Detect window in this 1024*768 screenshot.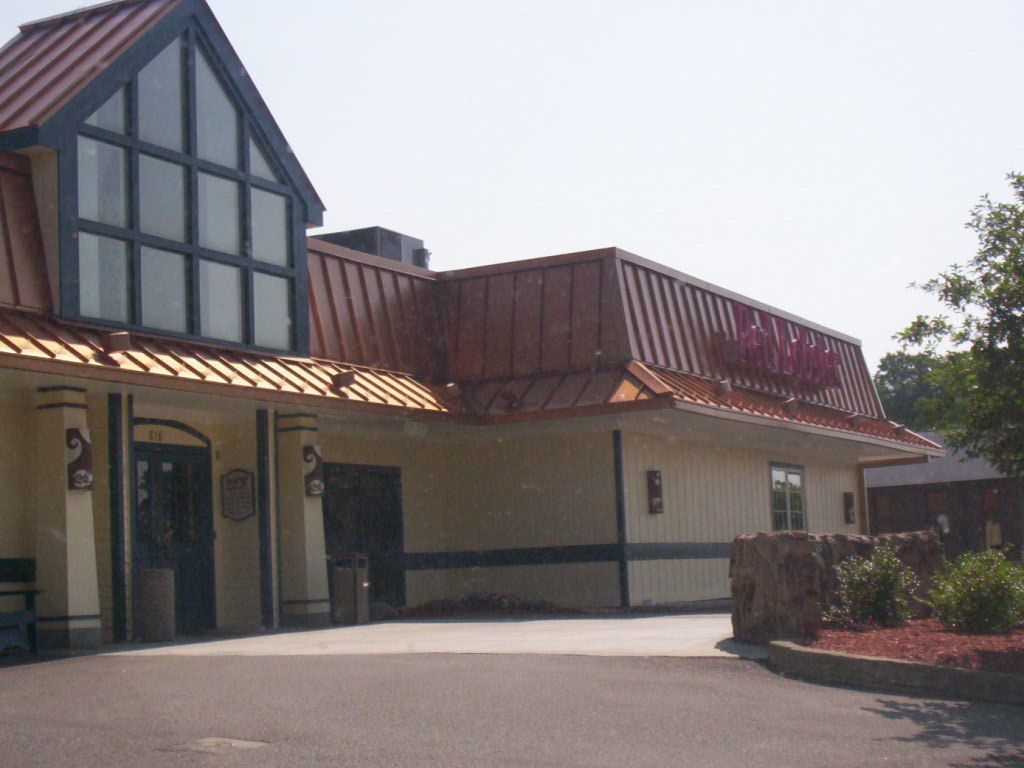
Detection: crop(771, 464, 806, 534).
